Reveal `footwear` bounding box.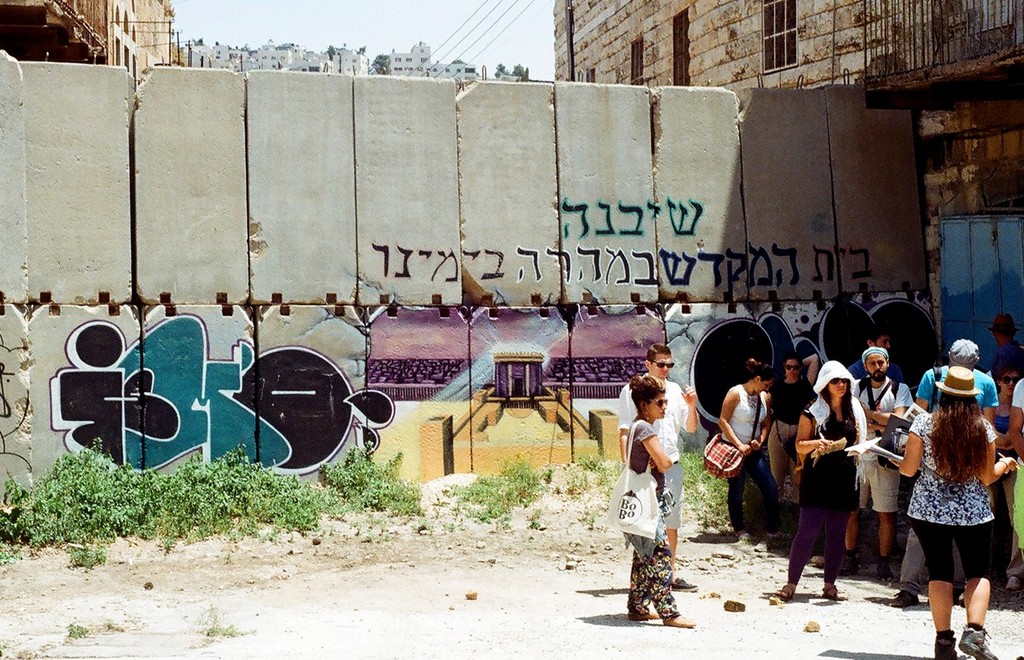
Revealed: region(624, 605, 657, 622).
